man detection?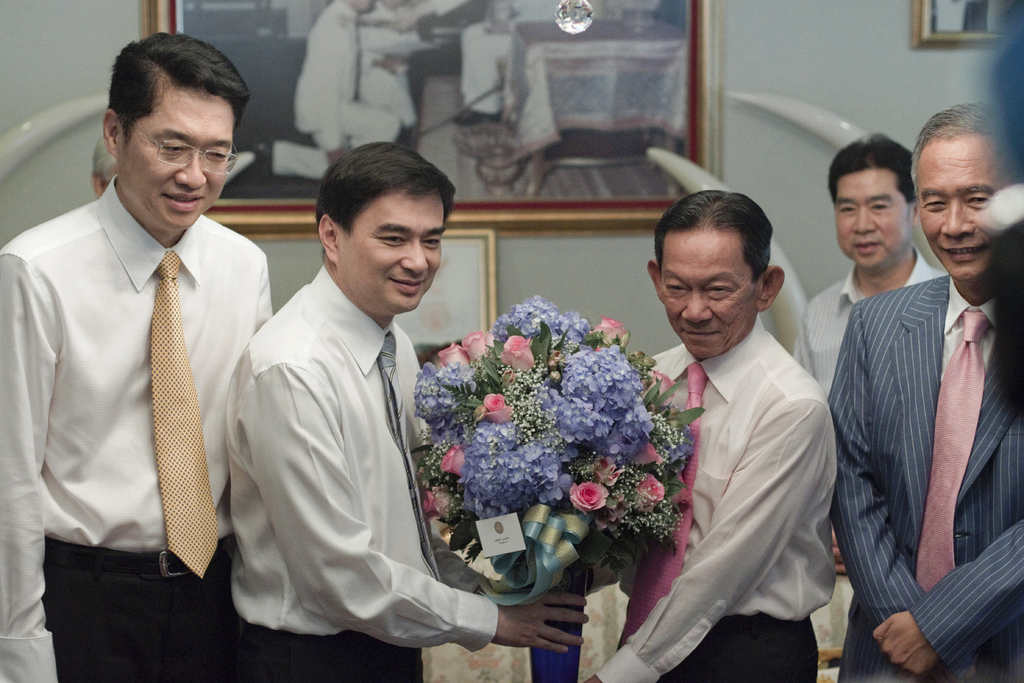
463:0:602:118
